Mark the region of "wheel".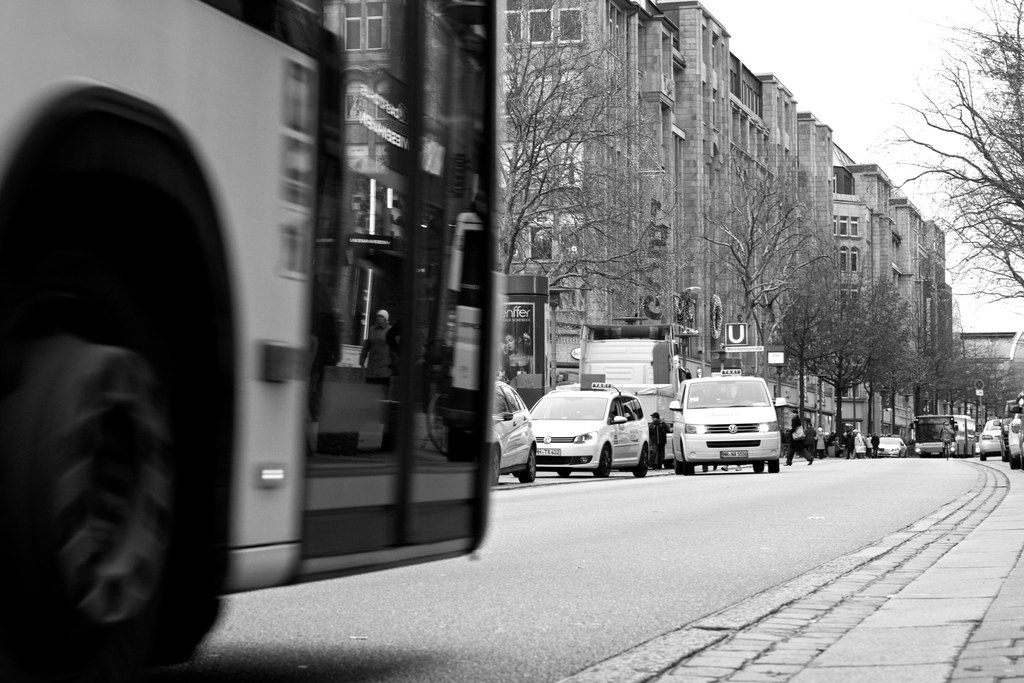
Region: [943,443,948,461].
